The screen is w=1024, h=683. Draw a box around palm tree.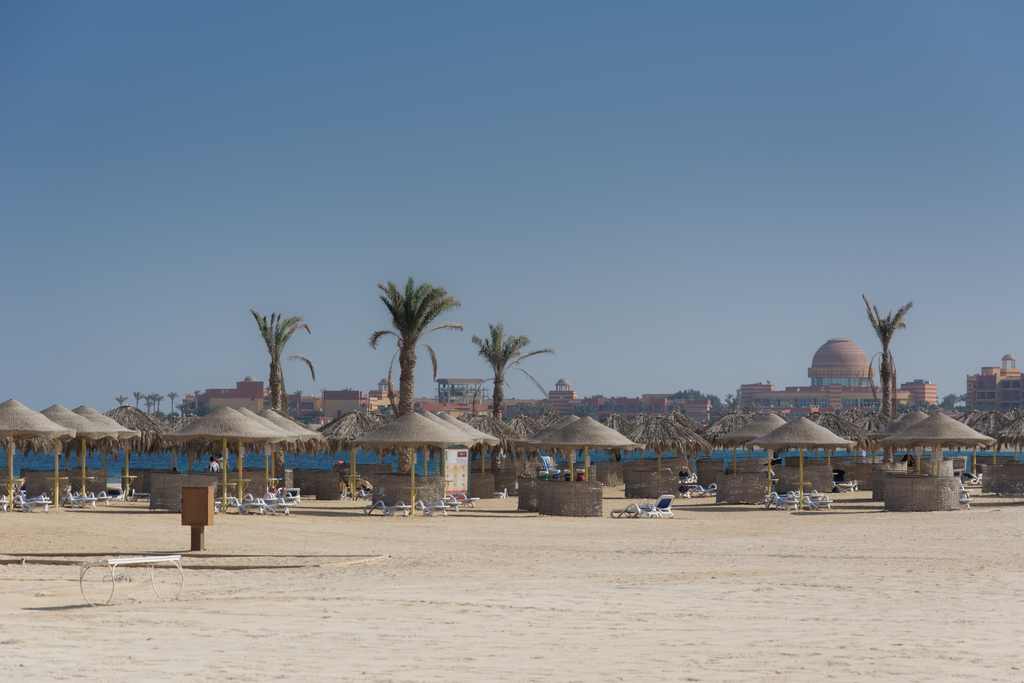
<region>465, 325, 552, 423</region>.
